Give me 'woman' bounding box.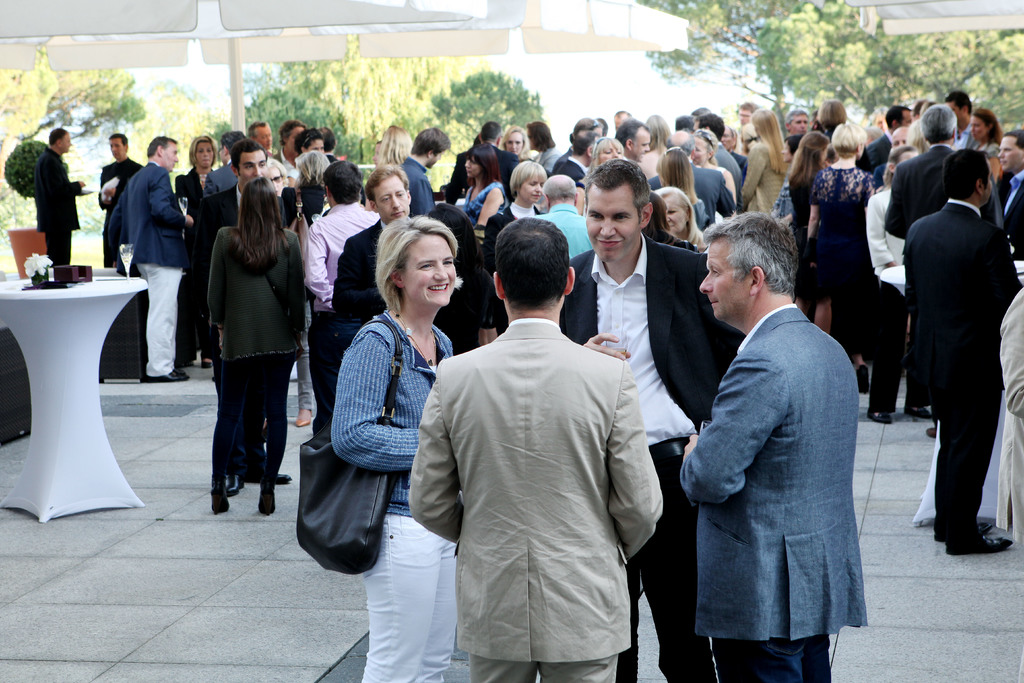
<box>455,142,505,237</box>.
